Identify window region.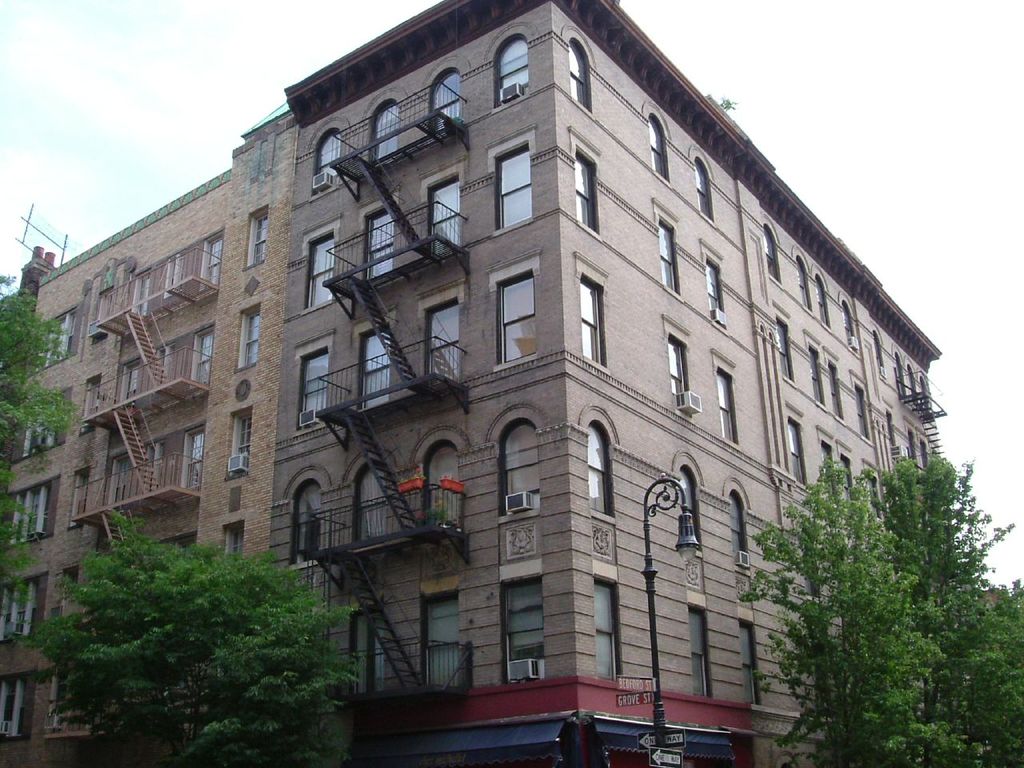
Region: <bbox>8, 402, 58, 468</bbox>.
